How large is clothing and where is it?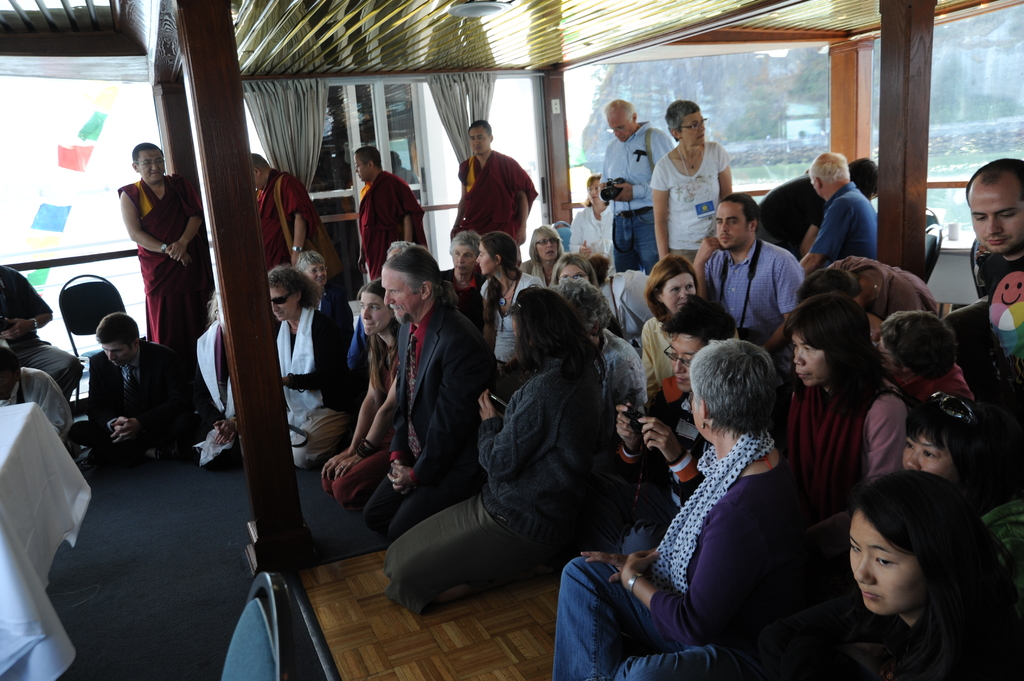
Bounding box: [x1=564, y1=201, x2=615, y2=259].
